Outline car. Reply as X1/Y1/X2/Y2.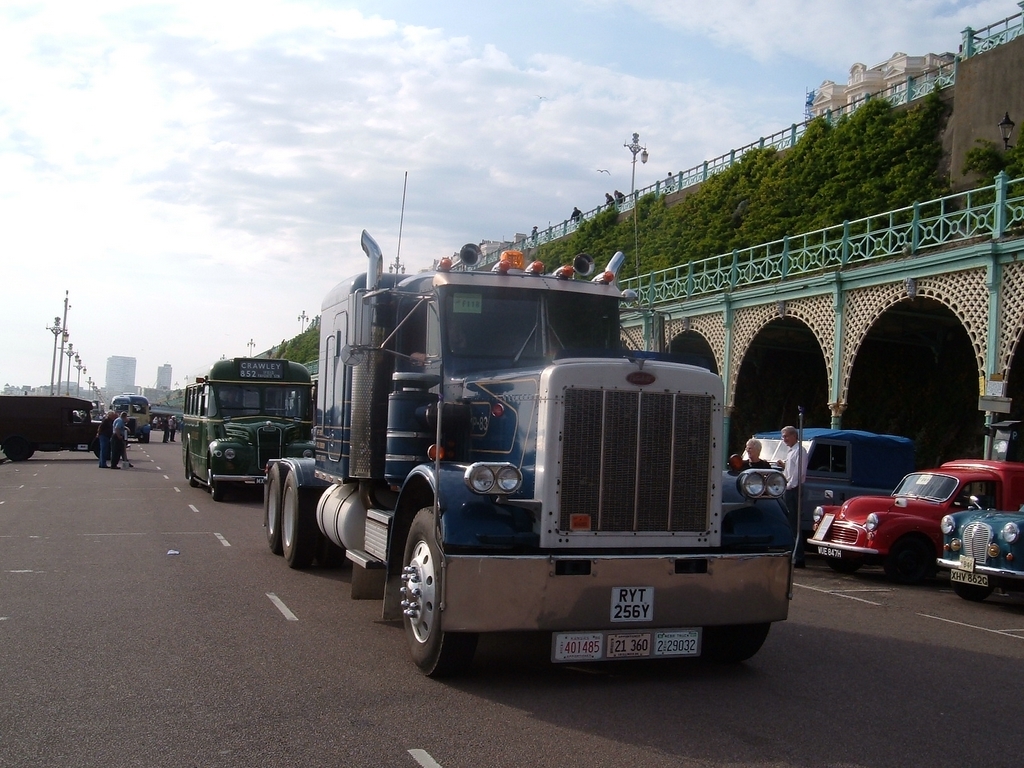
747/423/928/528.
